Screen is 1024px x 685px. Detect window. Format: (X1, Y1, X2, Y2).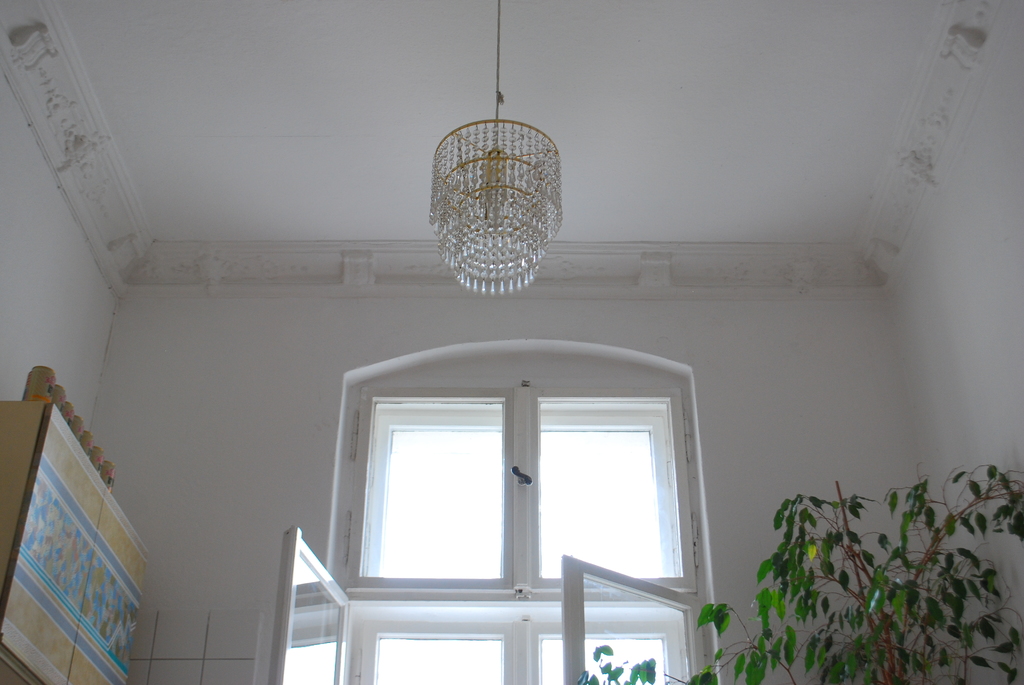
(337, 366, 533, 635).
